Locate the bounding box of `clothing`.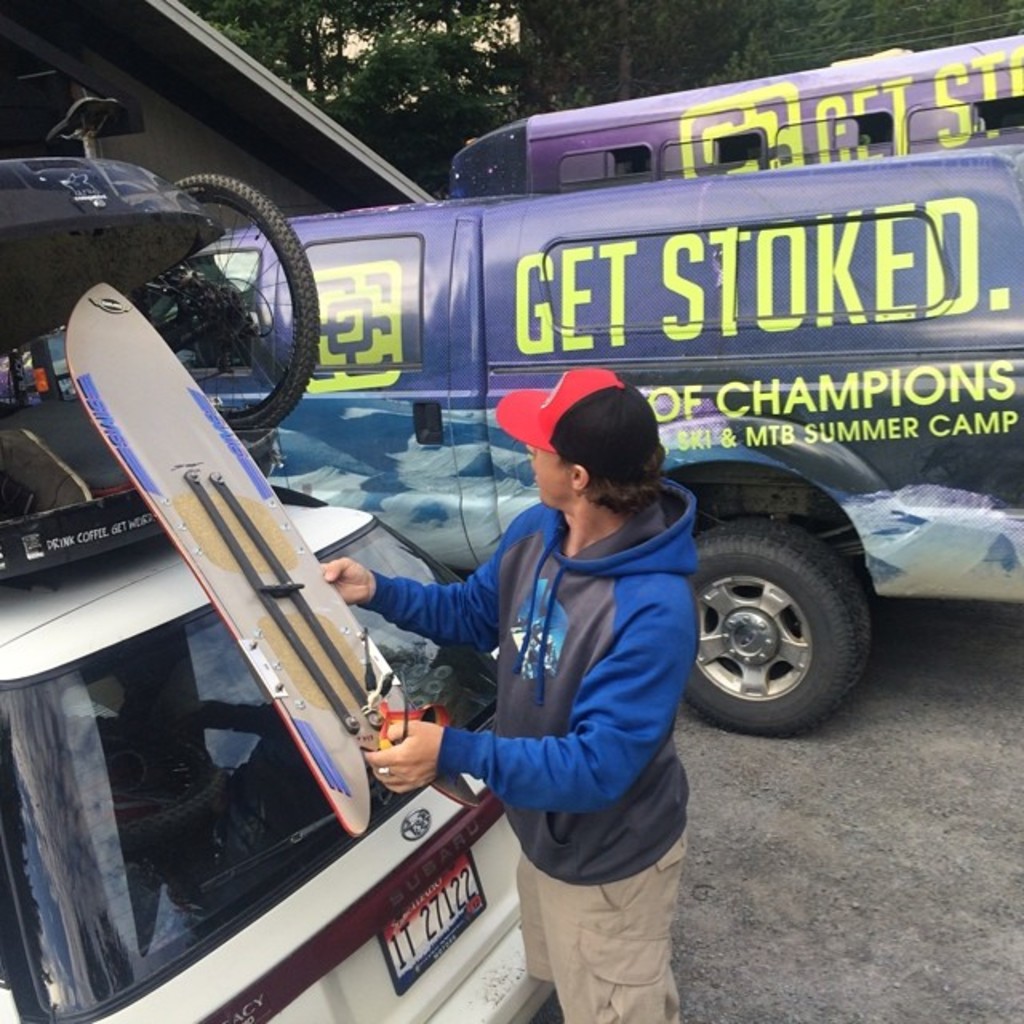
Bounding box: 360,472,701,1022.
